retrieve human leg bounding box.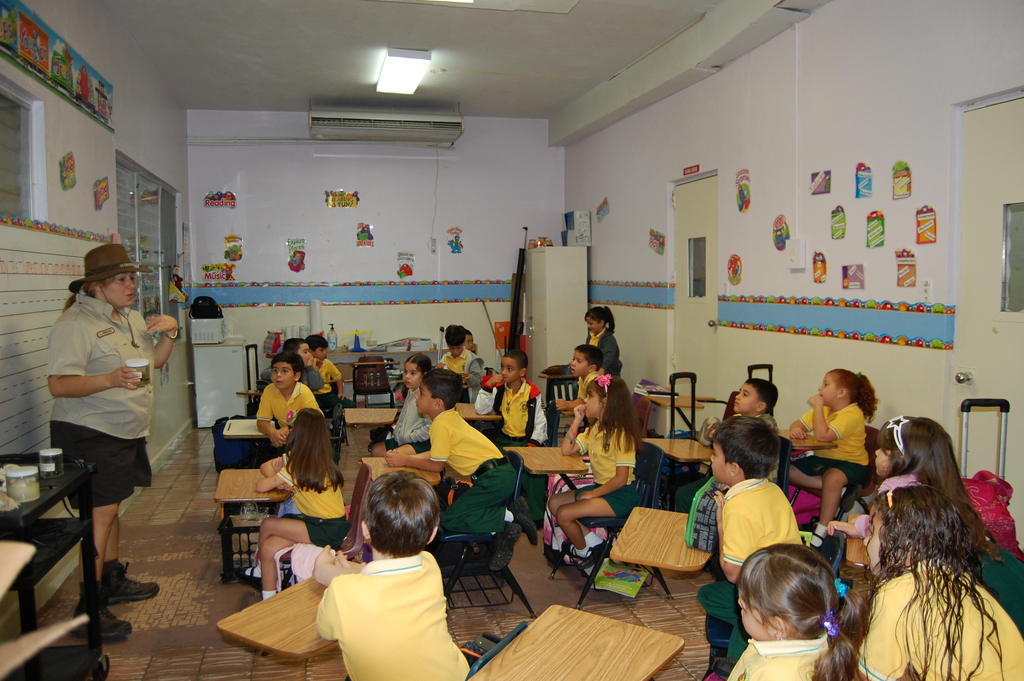
Bounding box: (101,440,159,610).
